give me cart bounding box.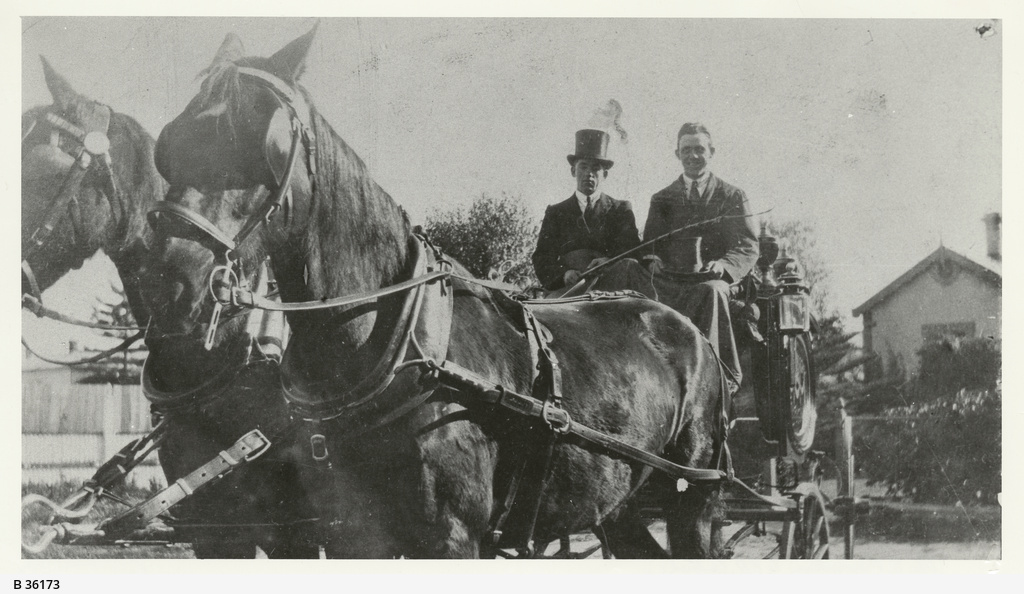
(left=416, top=219, right=872, bottom=593).
